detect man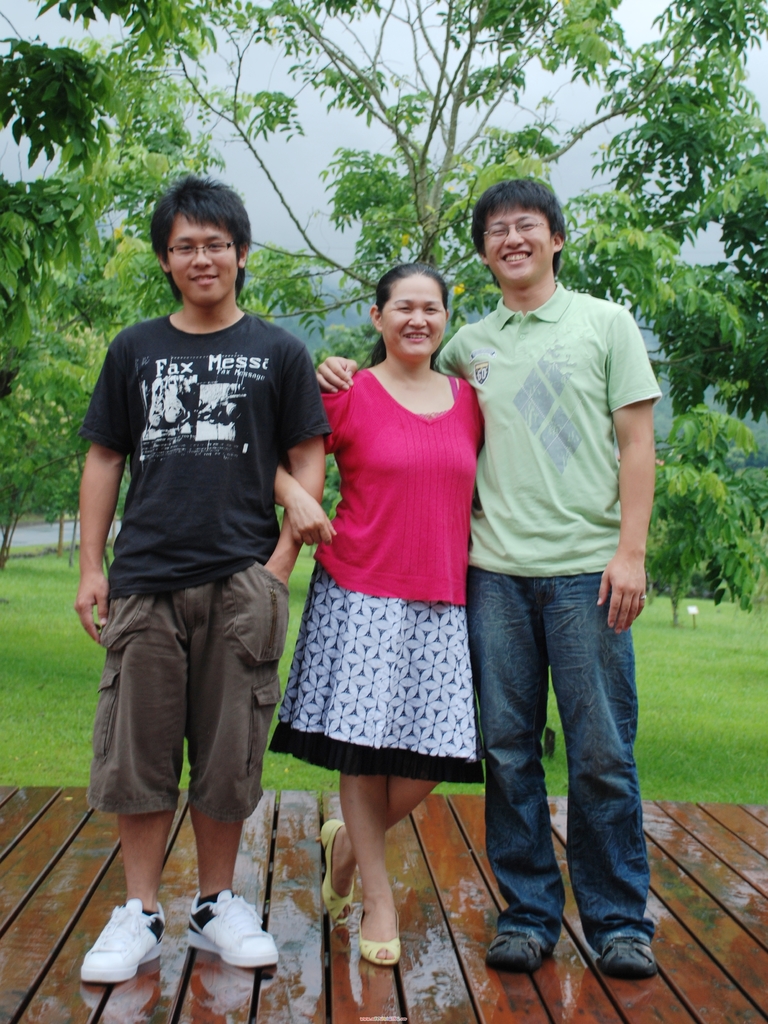
bbox(78, 180, 323, 978)
